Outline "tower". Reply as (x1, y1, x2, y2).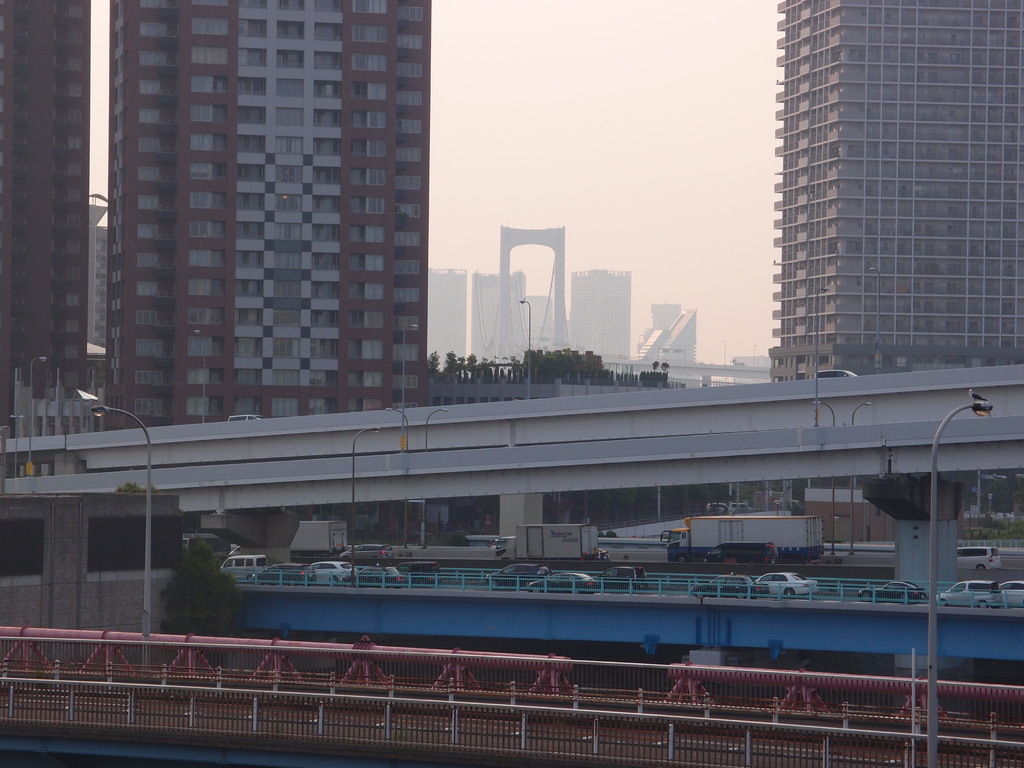
(568, 260, 640, 369).
